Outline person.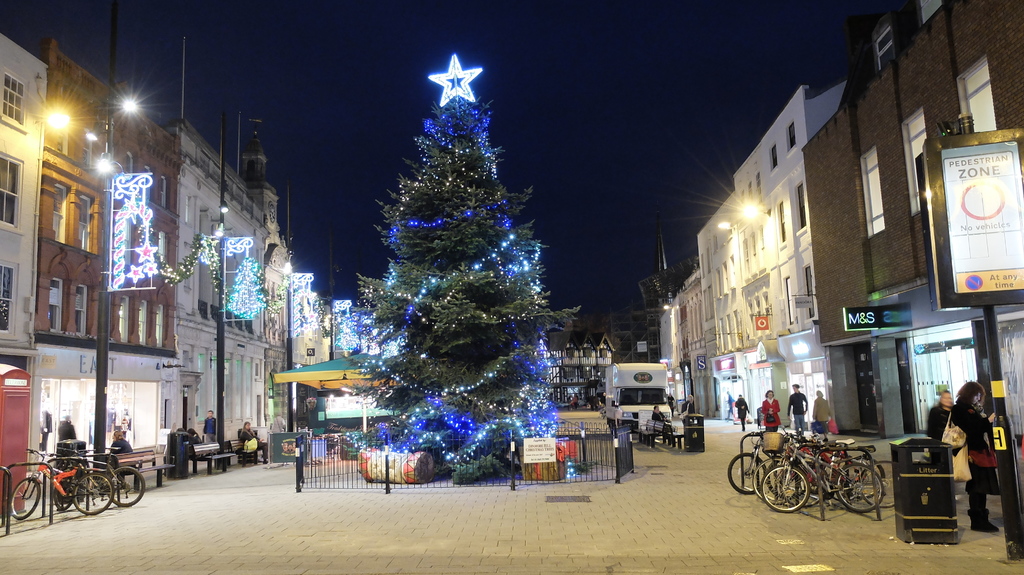
Outline: Rect(271, 414, 284, 432).
